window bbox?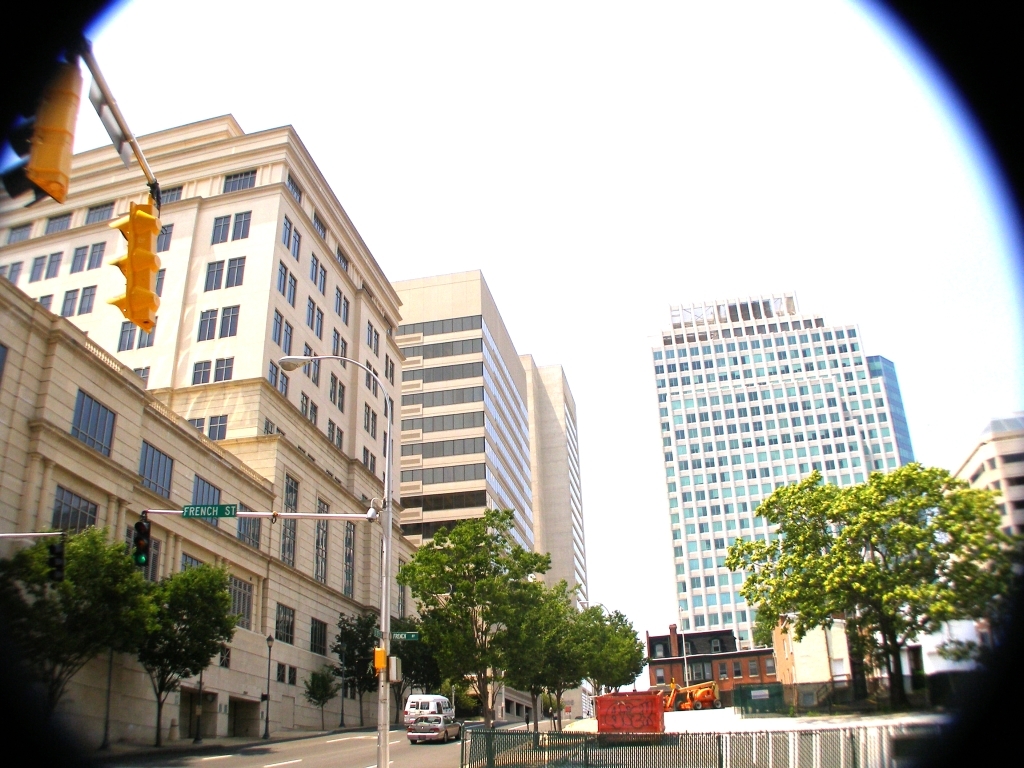
67/238/105/268
